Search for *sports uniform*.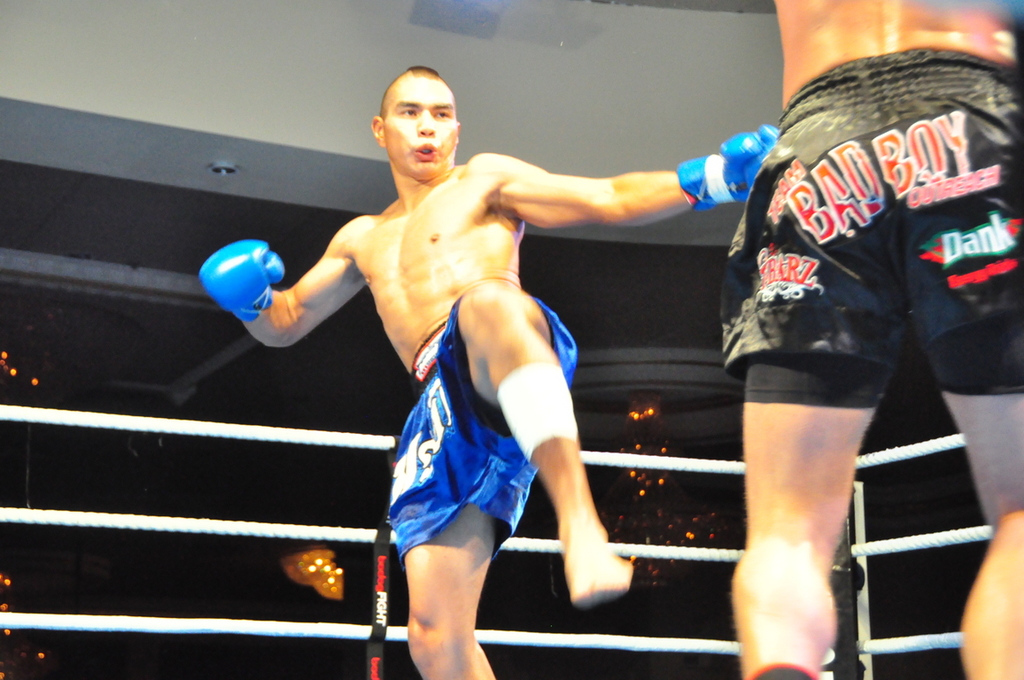
Found at bbox=[374, 294, 584, 571].
